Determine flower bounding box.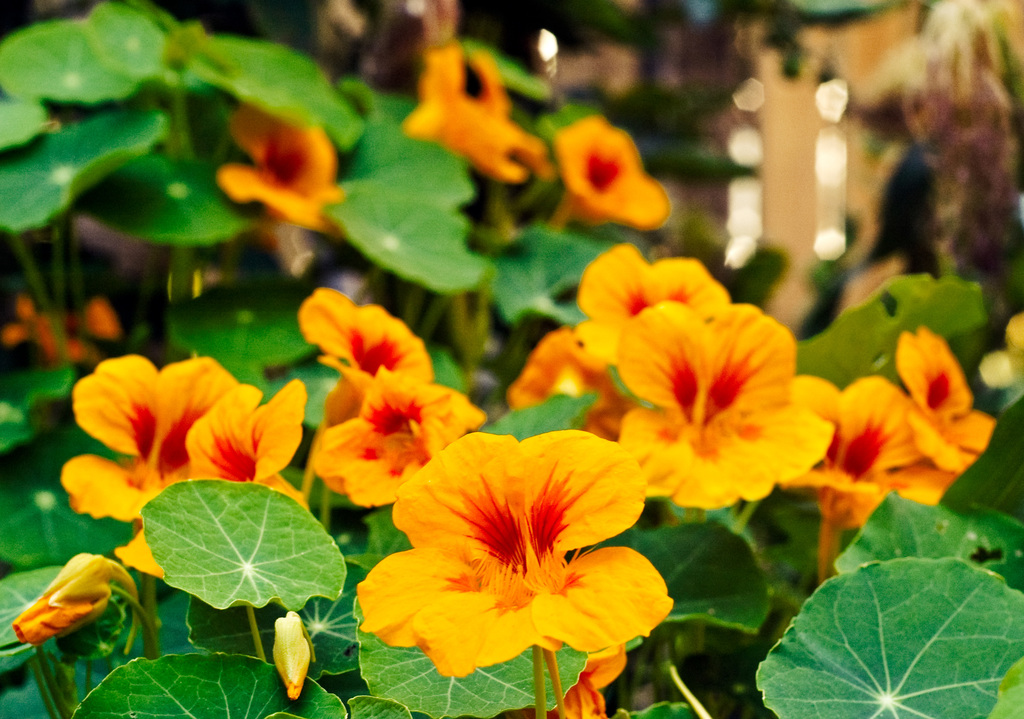
Determined: crop(114, 376, 320, 601).
